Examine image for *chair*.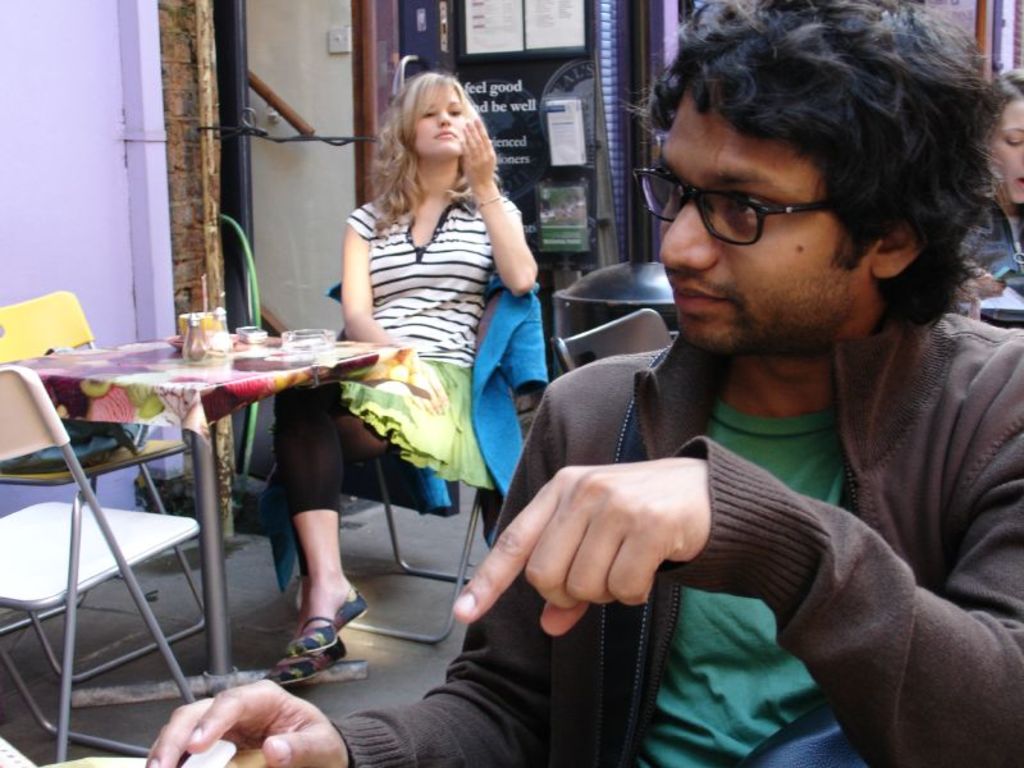
Examination result: select_region(0, 287, 193, 685).
